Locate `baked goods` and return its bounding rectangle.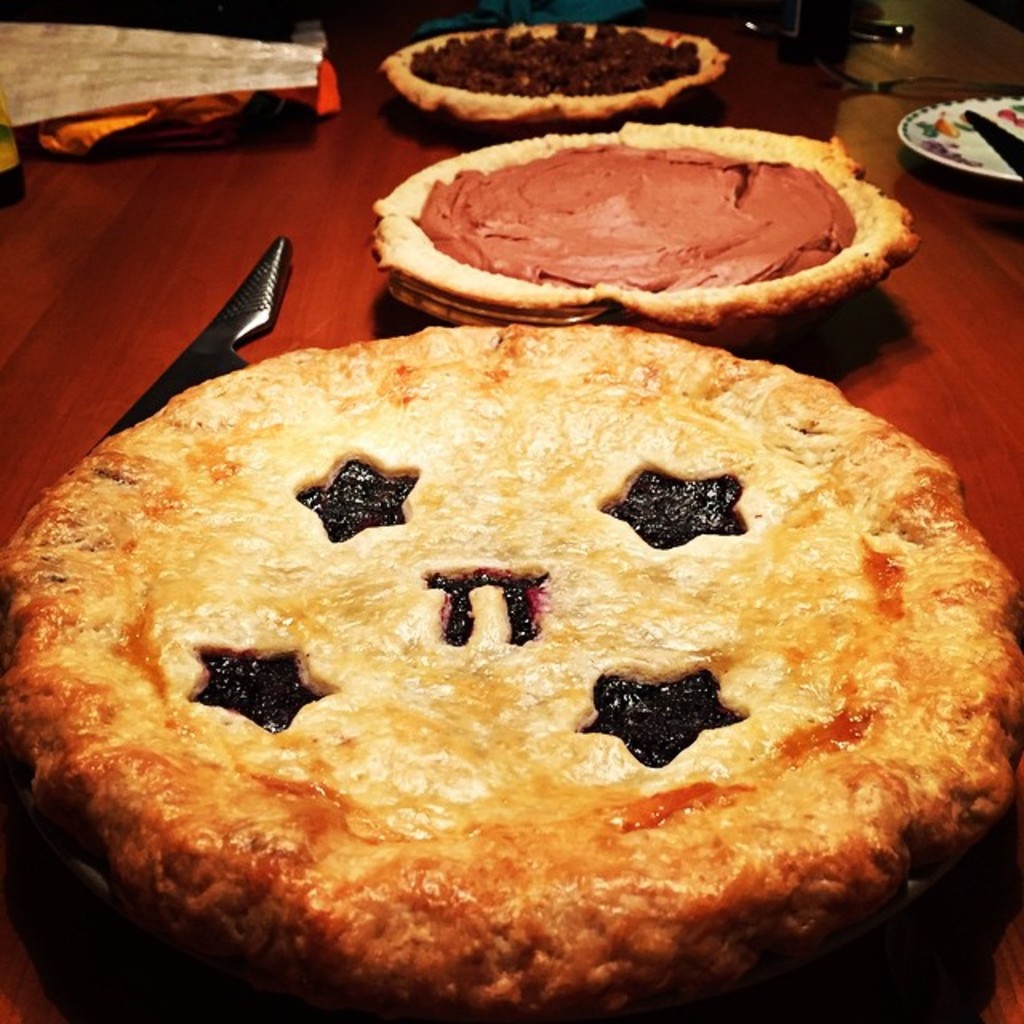
<bbox>363, 120, 920, 344</bbox>.
